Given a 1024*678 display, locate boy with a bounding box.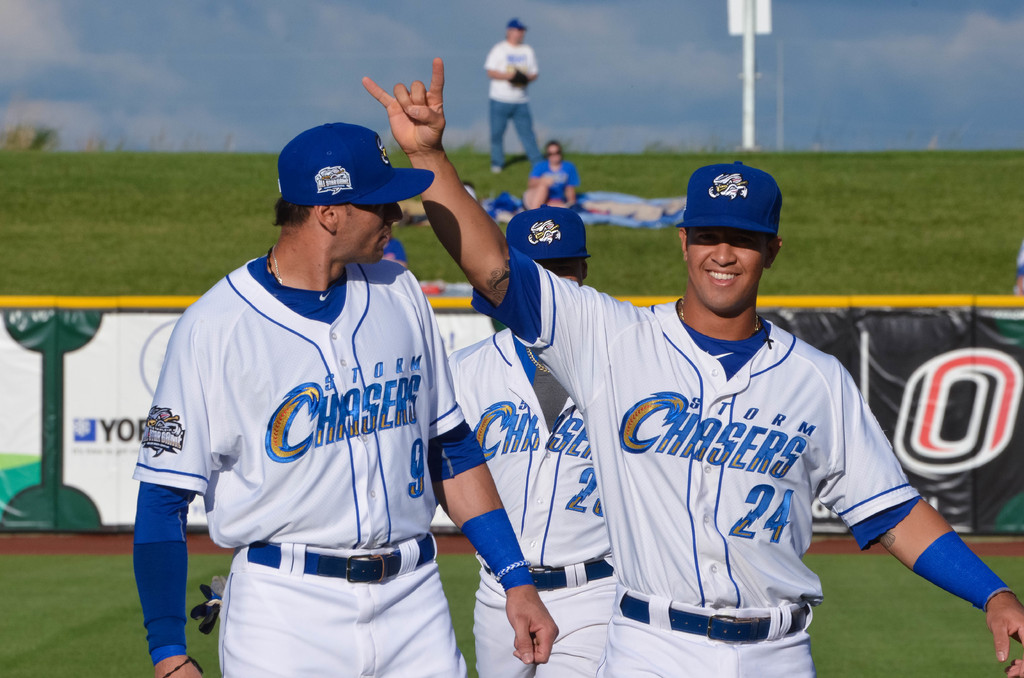
Located: box(234, 79, 689, 671).
